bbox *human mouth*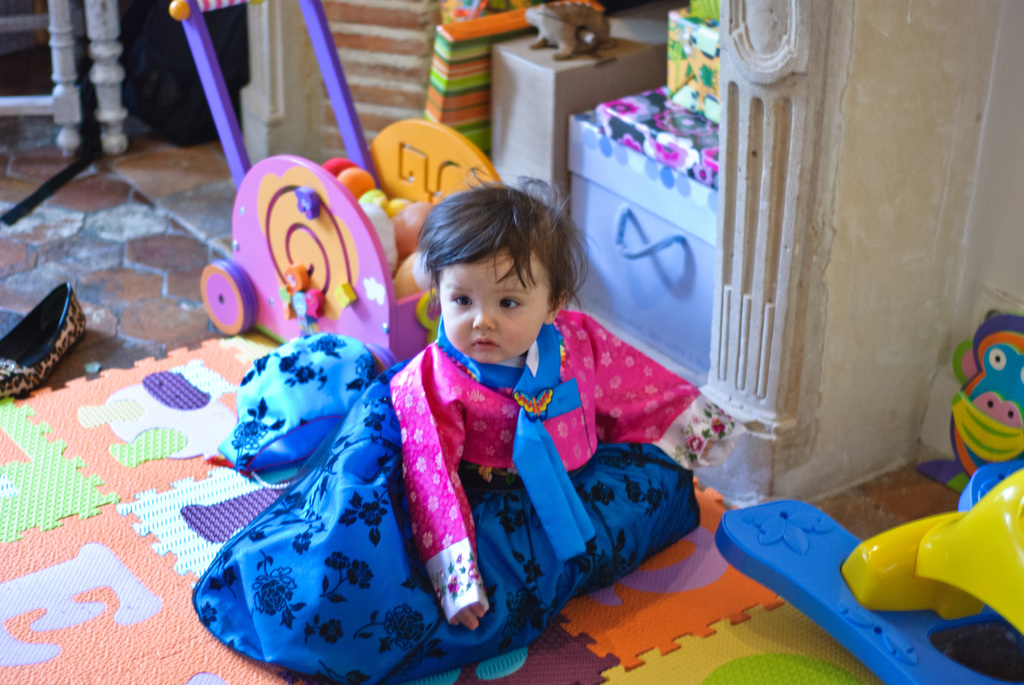
pyautogui.locateOnScreen(474, 340, 494, 347)
